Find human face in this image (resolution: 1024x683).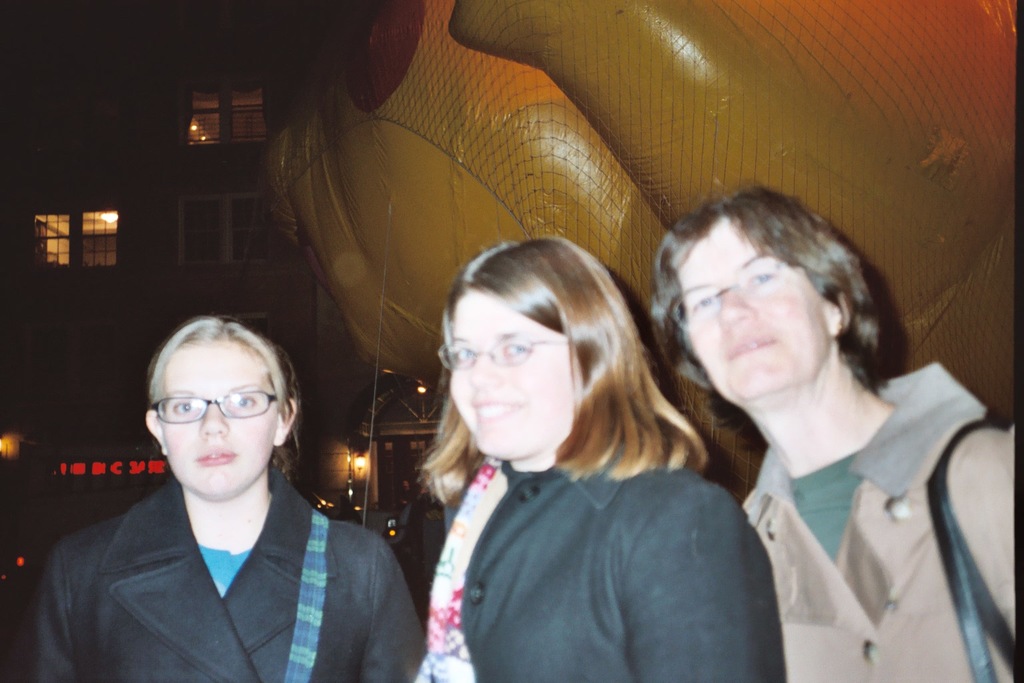
x1=155 y1=341 x2=279 y2=502.
